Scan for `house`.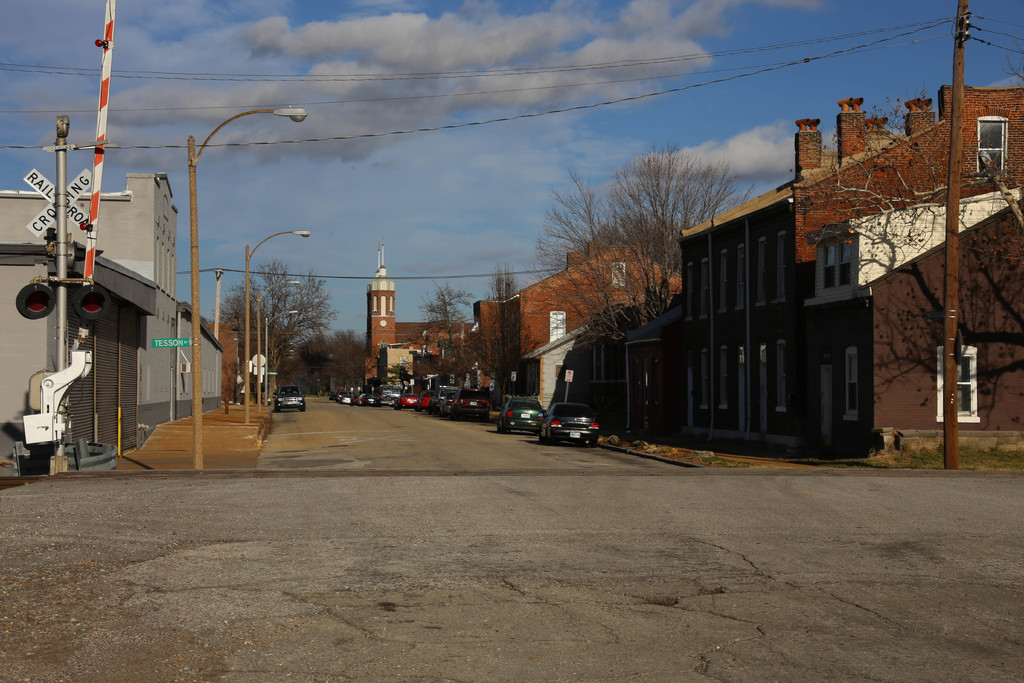
Scan result: {"x1": 0, "y1": 171, "x2": 189, "y2": 468}.
